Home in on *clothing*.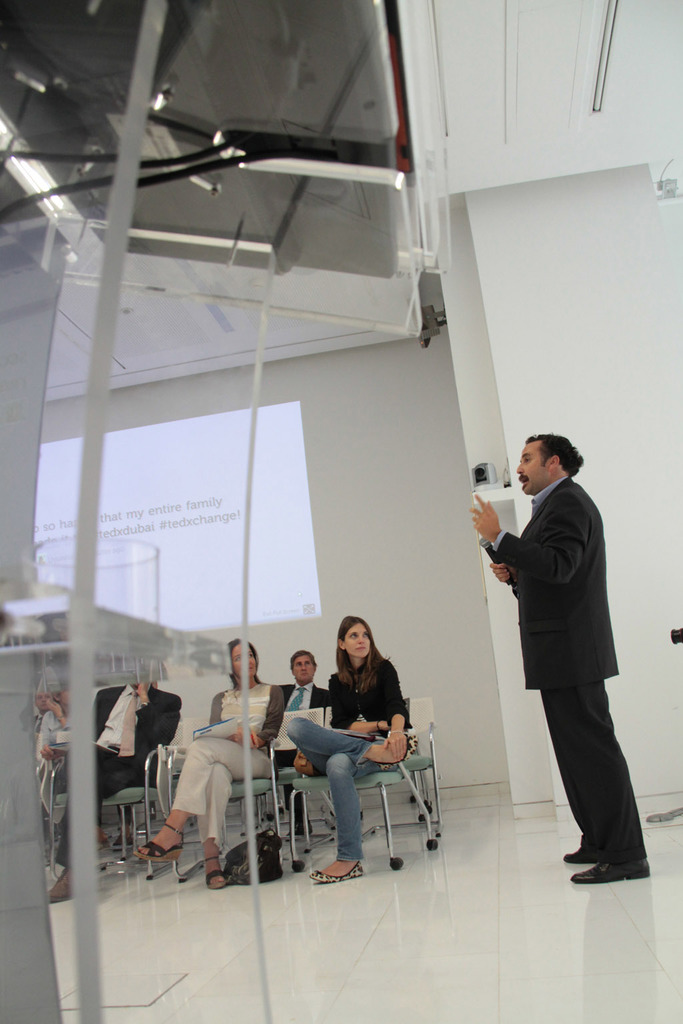
Homed in at bbox(254, 669, 329, 839).
